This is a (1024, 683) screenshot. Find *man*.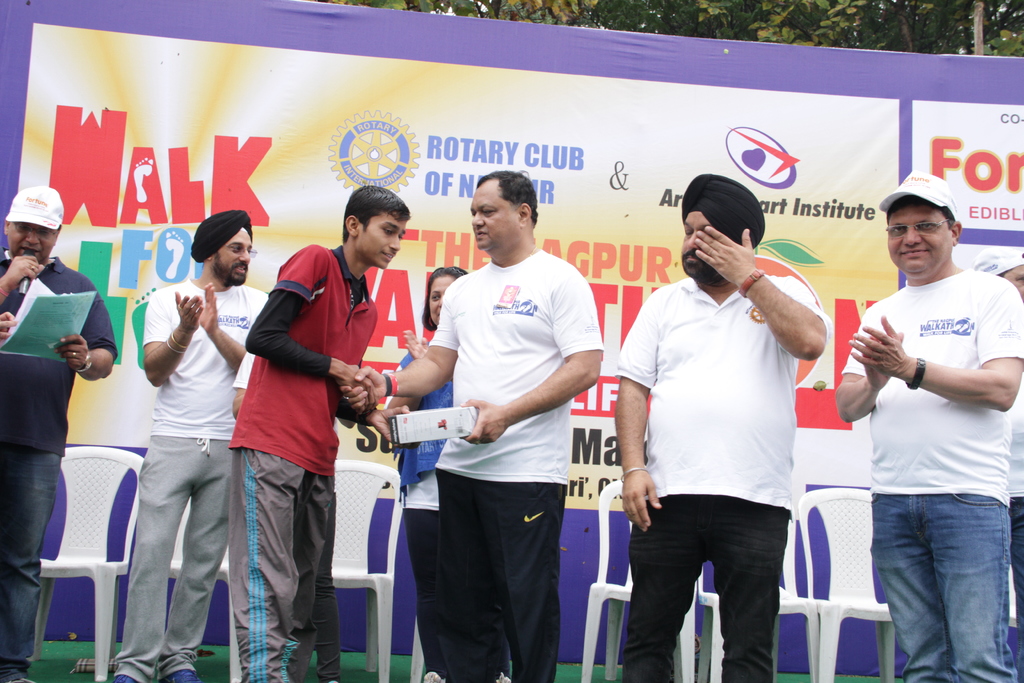
Bounding box: (832,156,1018,682).
